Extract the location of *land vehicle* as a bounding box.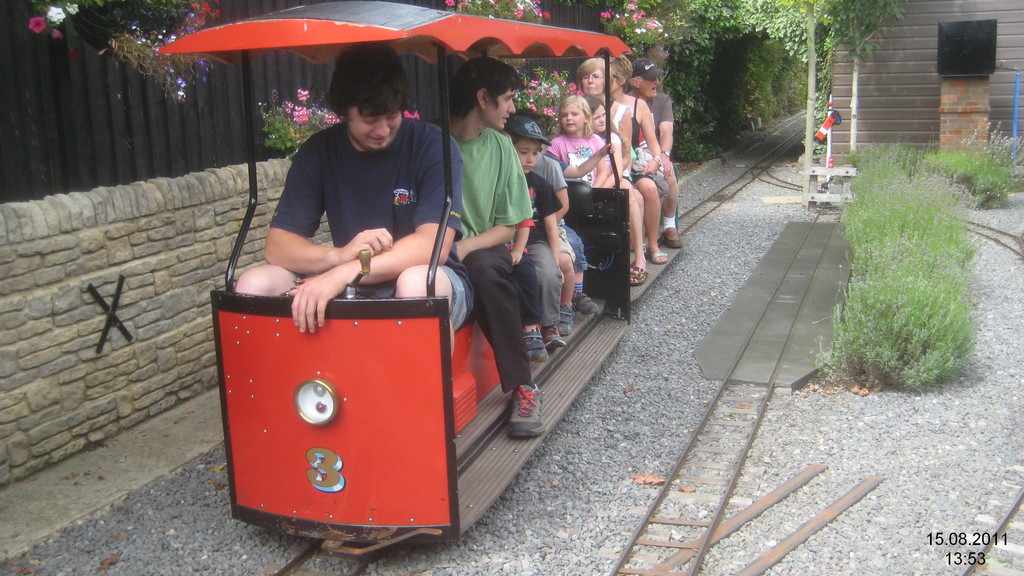
Rect(154, 1, 684, 562).
